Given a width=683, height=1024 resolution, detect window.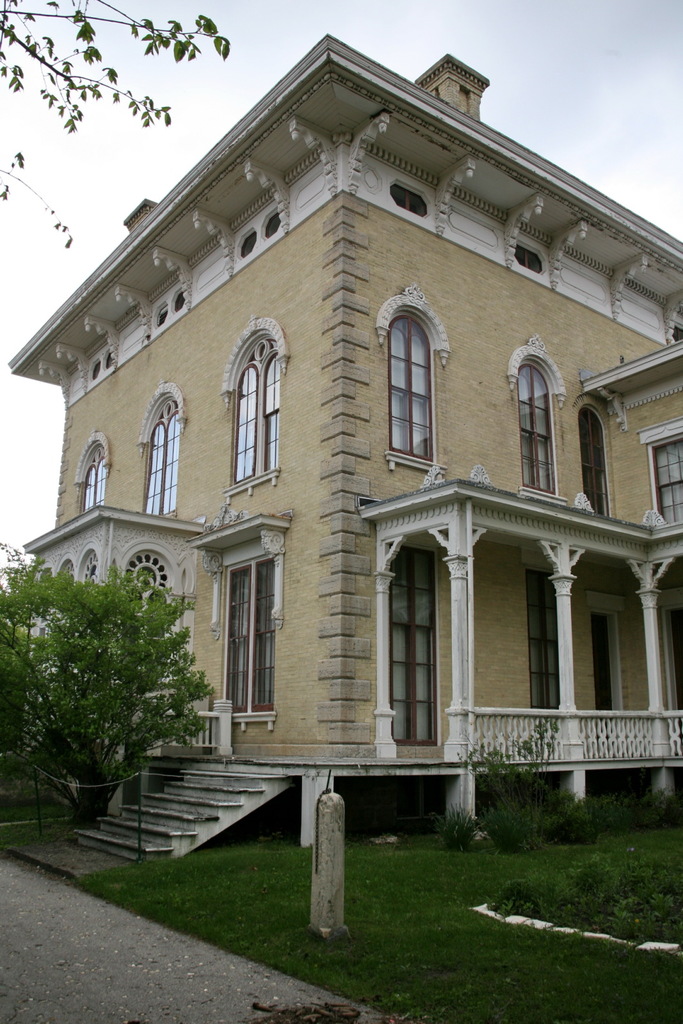
[147, 397, 180, 518].
